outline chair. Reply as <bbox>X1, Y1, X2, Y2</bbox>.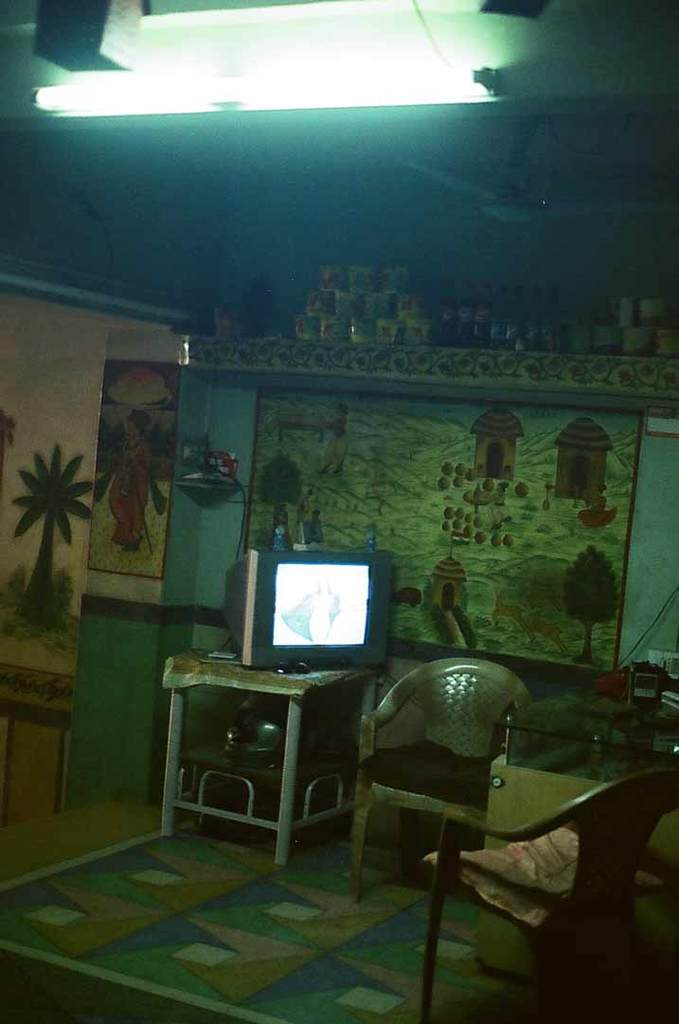
<bbox>156, 657, 407, 882</bbox>.
